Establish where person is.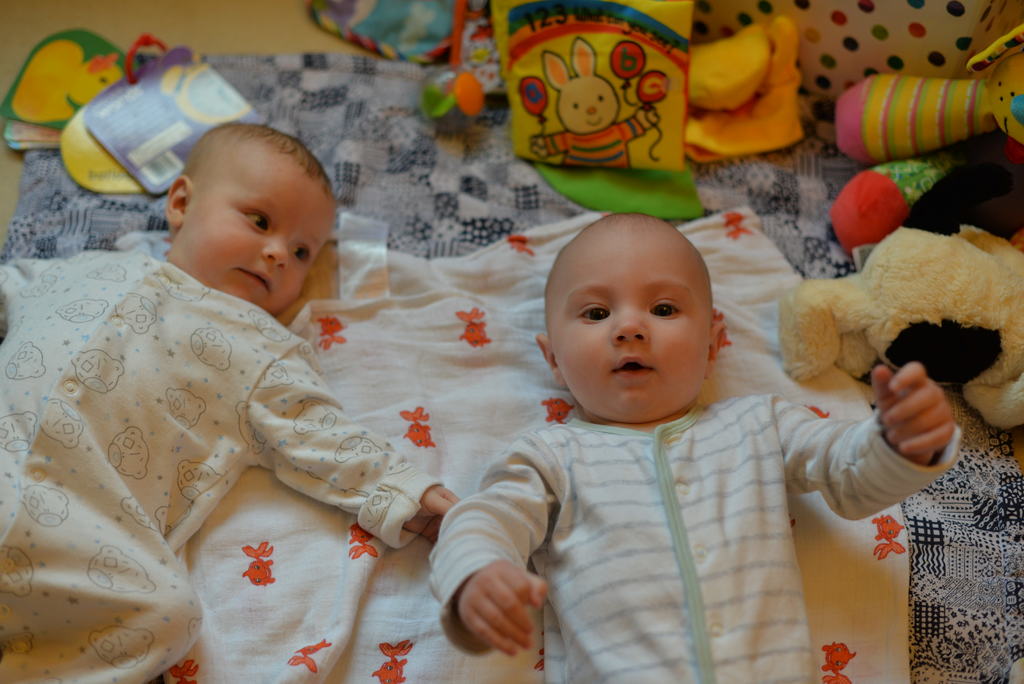
Established at 430 212 961 683.
